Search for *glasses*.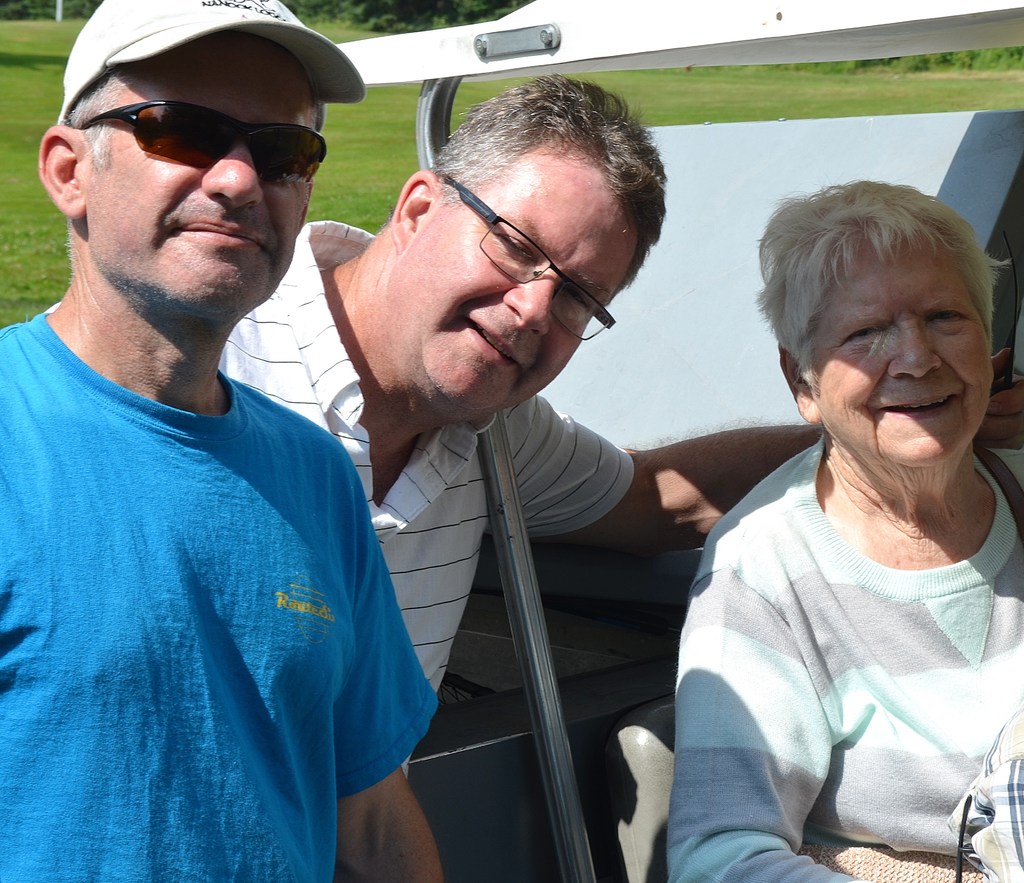
Found at 433/172/616/342.
